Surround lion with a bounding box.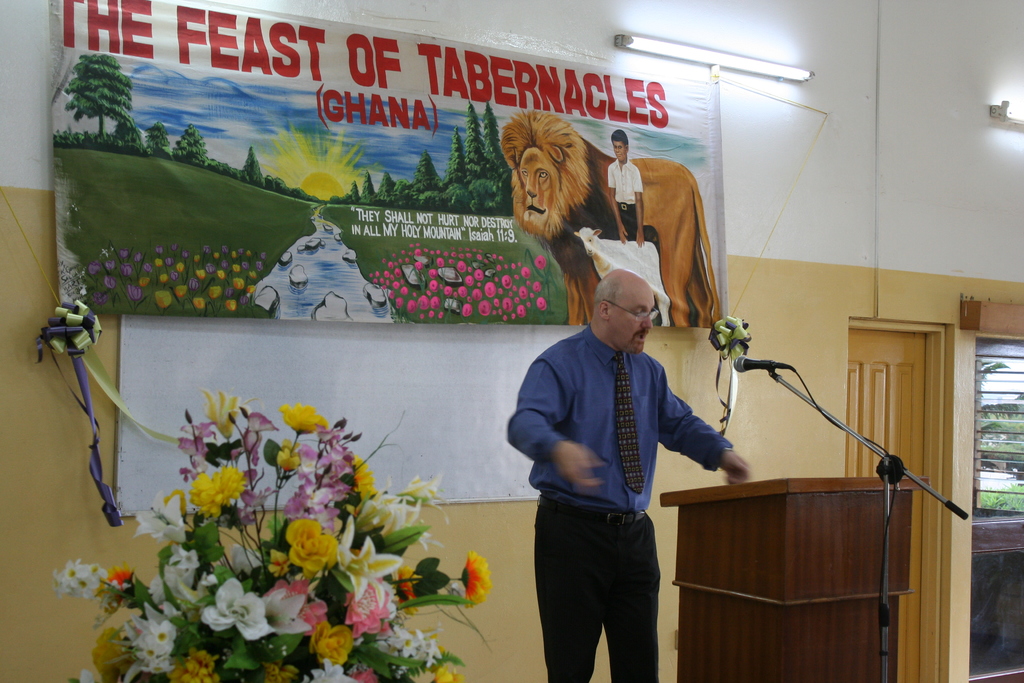
x1=500, y1=109, x2=722, y2=330.
